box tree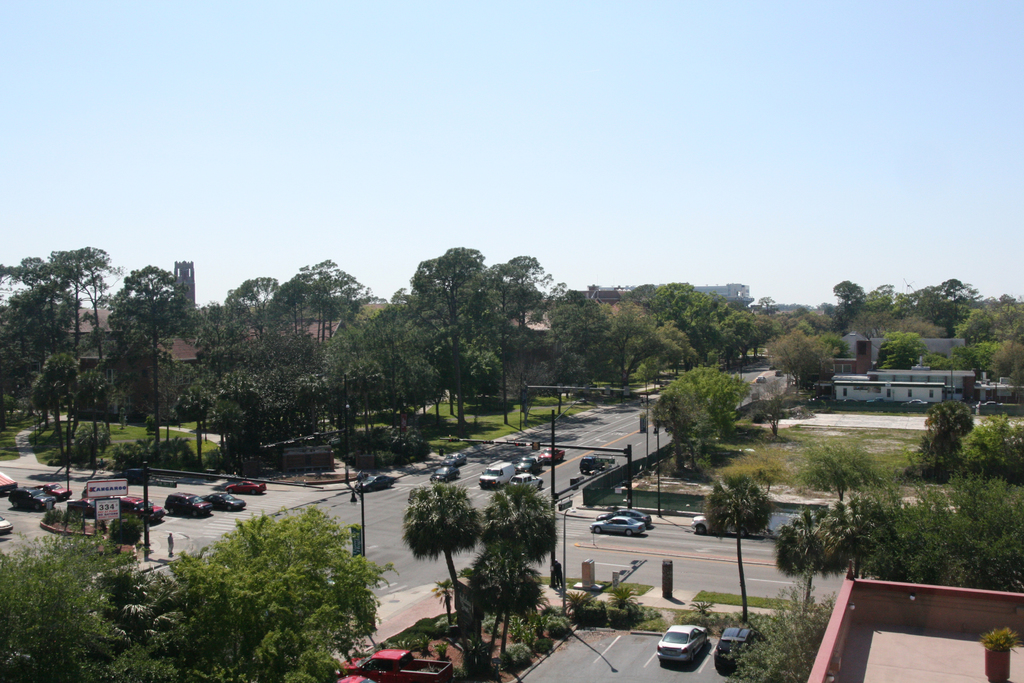
[x1=645, y1=364, x2=750, y2=482]
